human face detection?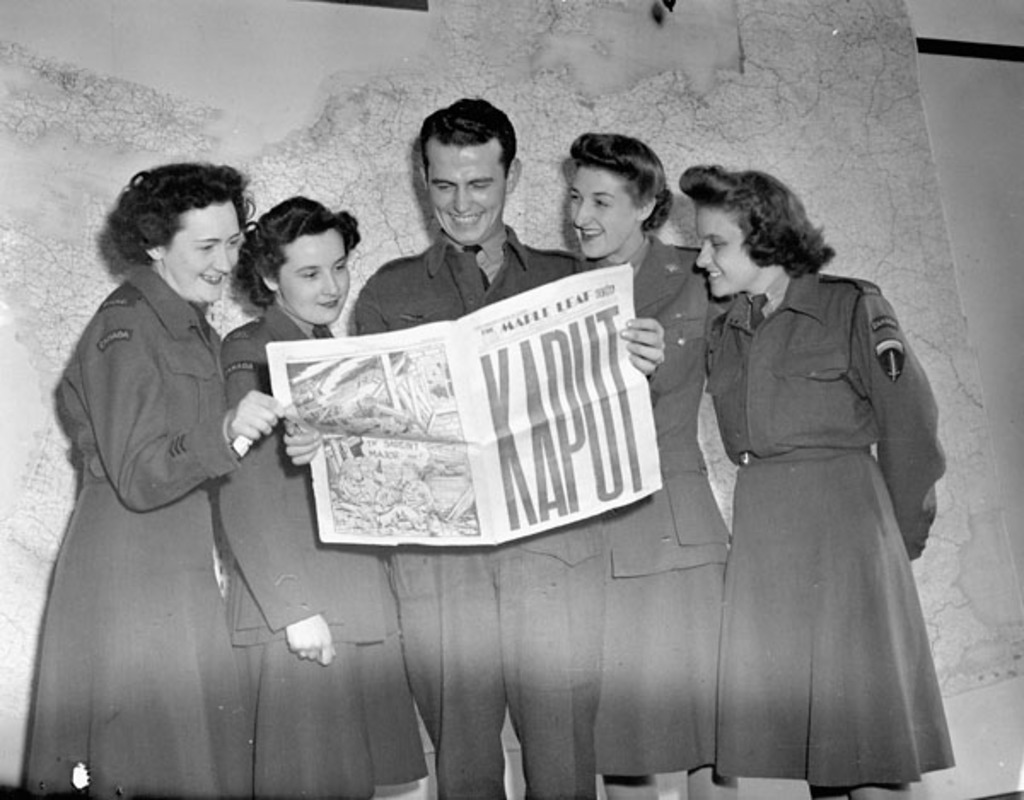
<bbox>423, 140, 503, 247</bbox>
